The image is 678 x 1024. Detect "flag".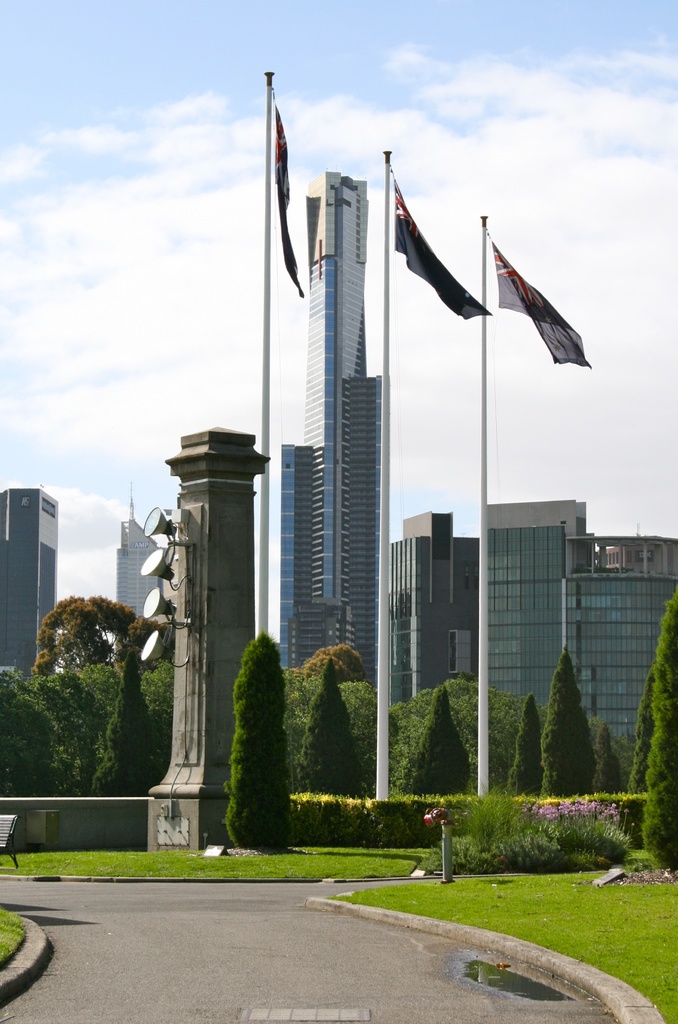
Detection: [left=388, top=154, right=508, bottom=339].
